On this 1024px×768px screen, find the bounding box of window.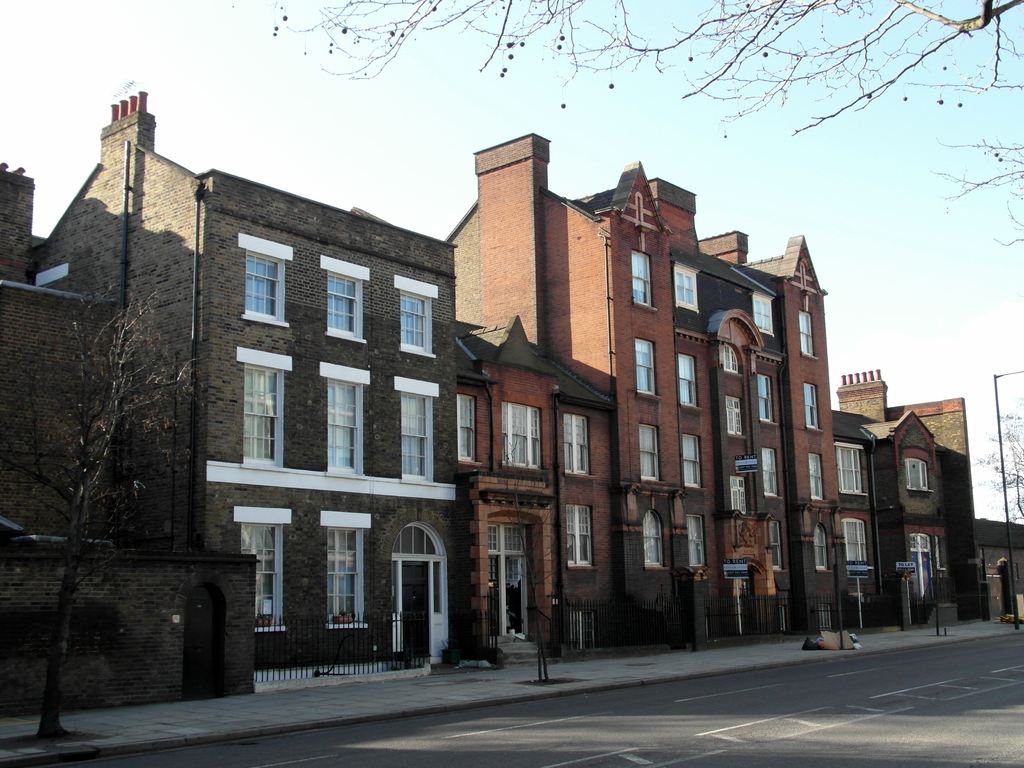
Bounding box: 638, 500, 671, 580.
